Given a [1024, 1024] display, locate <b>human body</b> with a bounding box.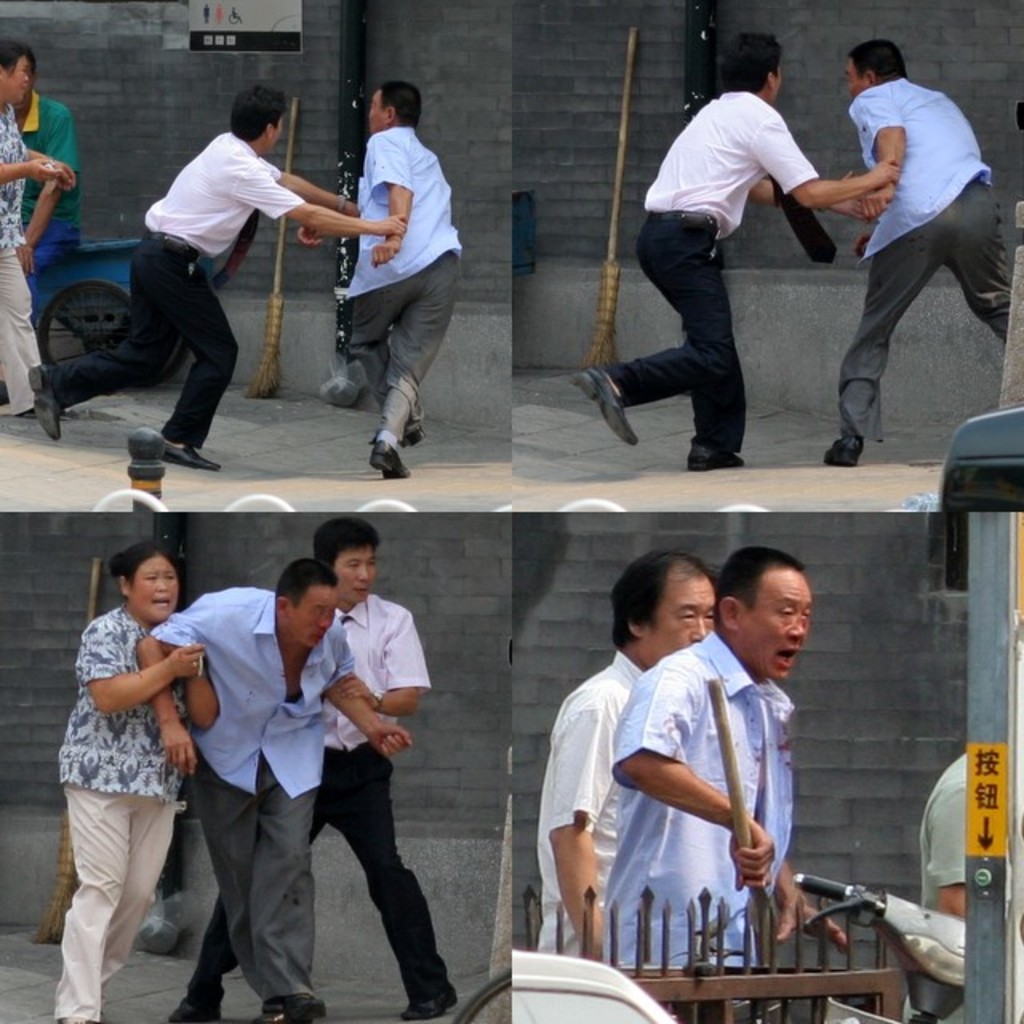
Located: box(299, 82, 462, 475).
